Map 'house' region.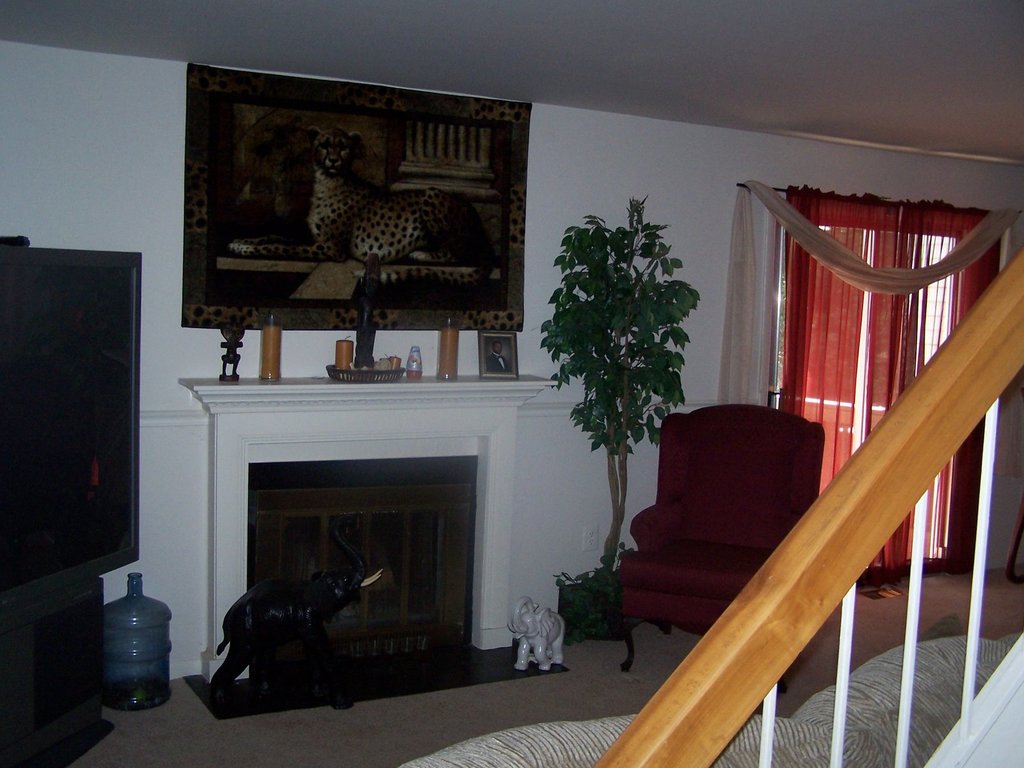
Mapped to pyautogui.locateOnScreen(20, 24, 1023, 739).
